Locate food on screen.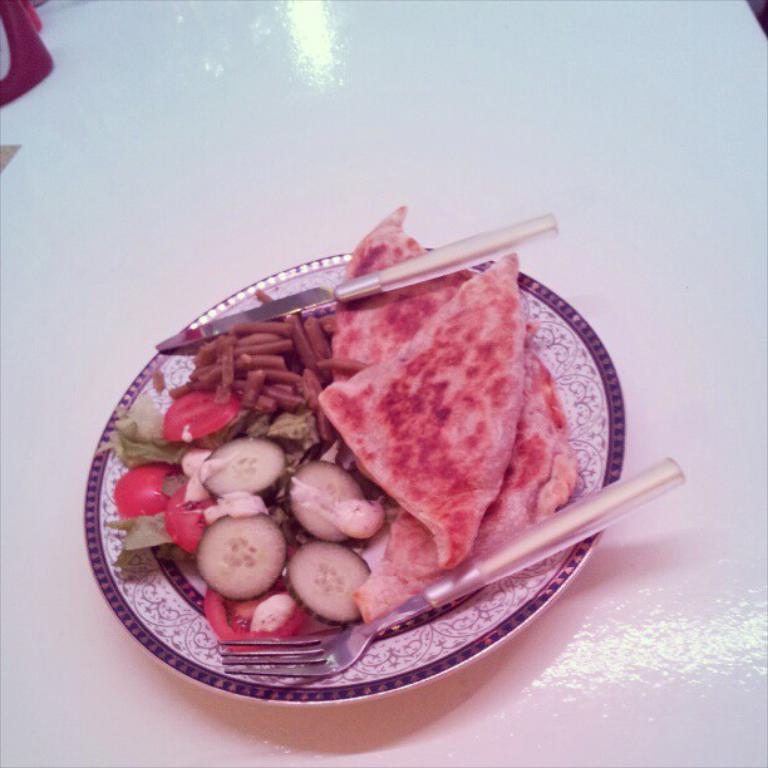
On screen at 83:200:585:659.
